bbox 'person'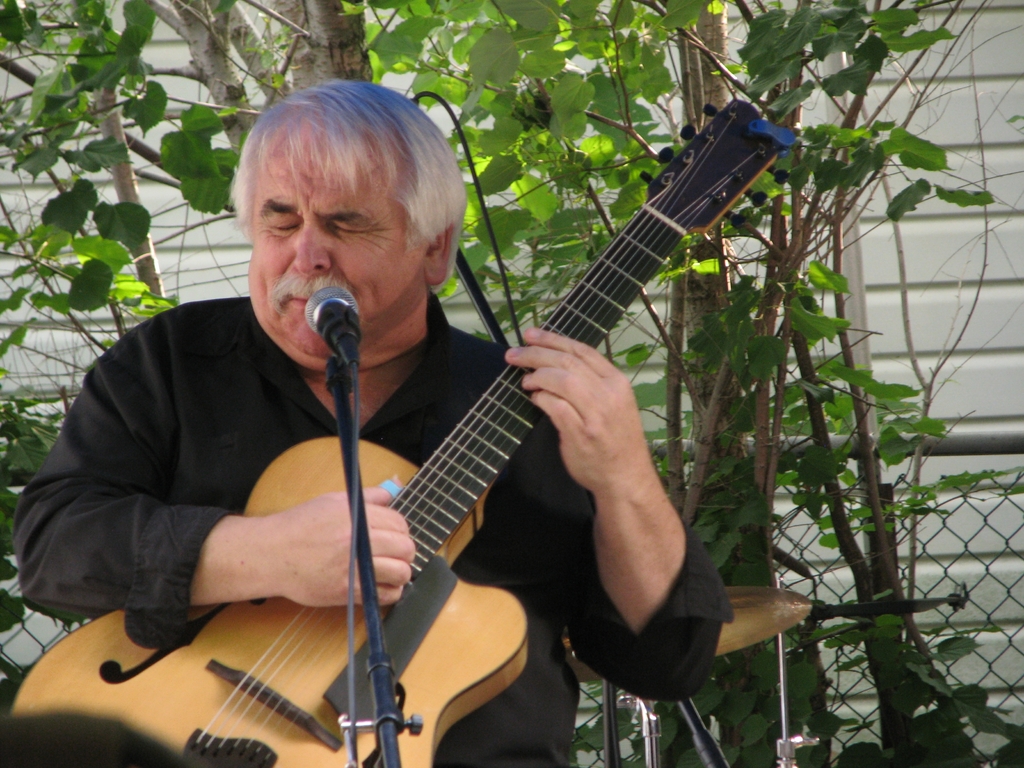
crop(12, 72, 733, 765)
